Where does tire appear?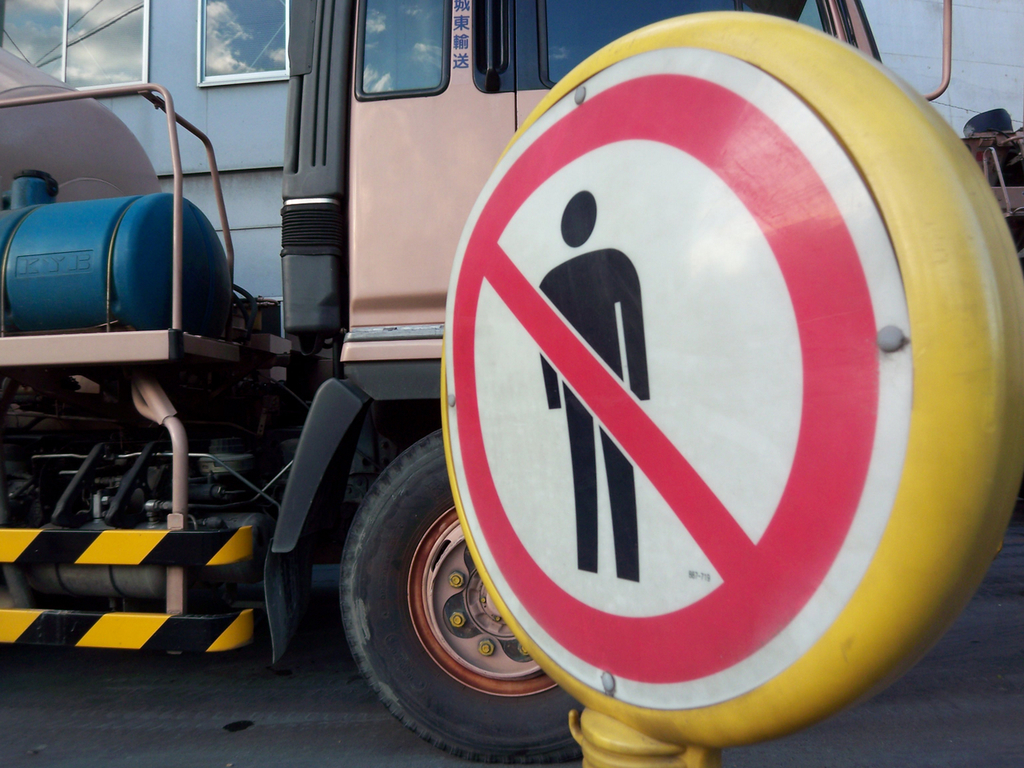
Appears at locate(338, 423, 589, 767).
